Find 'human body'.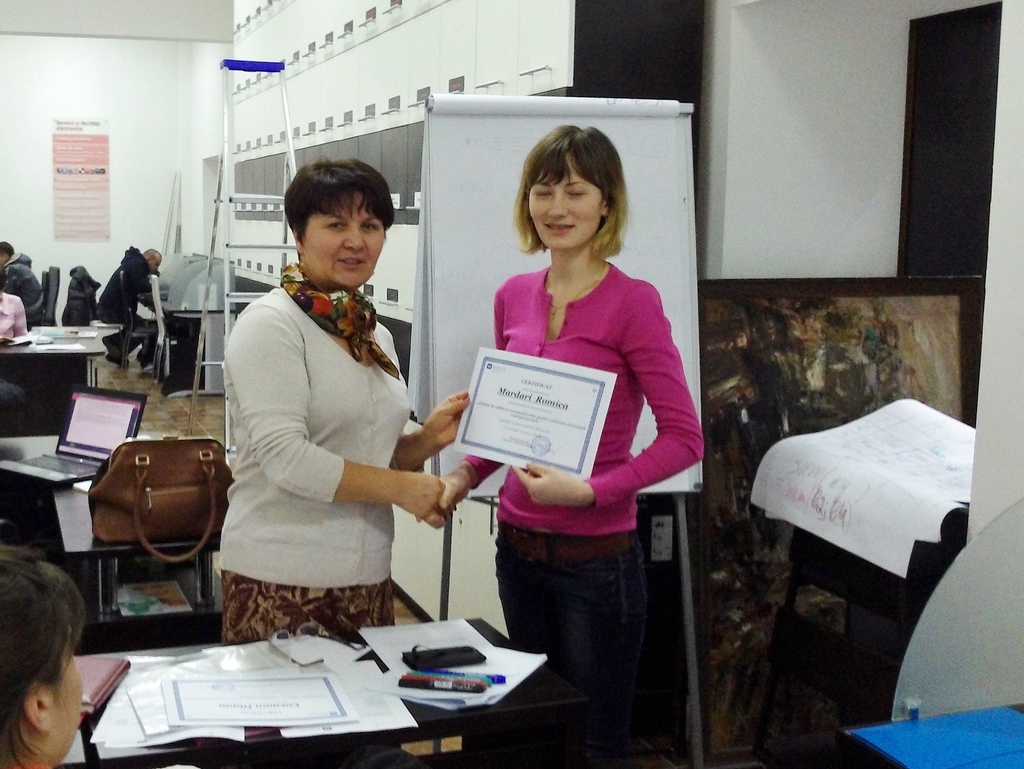
1, 273, 26, 339.
